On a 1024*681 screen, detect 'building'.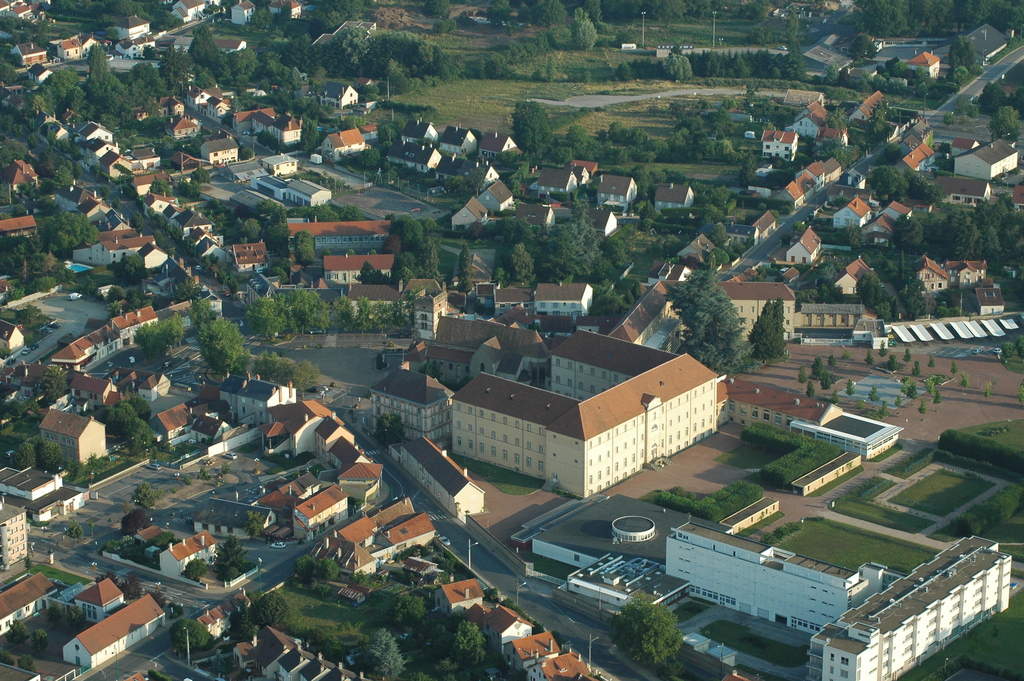
left=806, top=537, right=1012, bottom=679.
